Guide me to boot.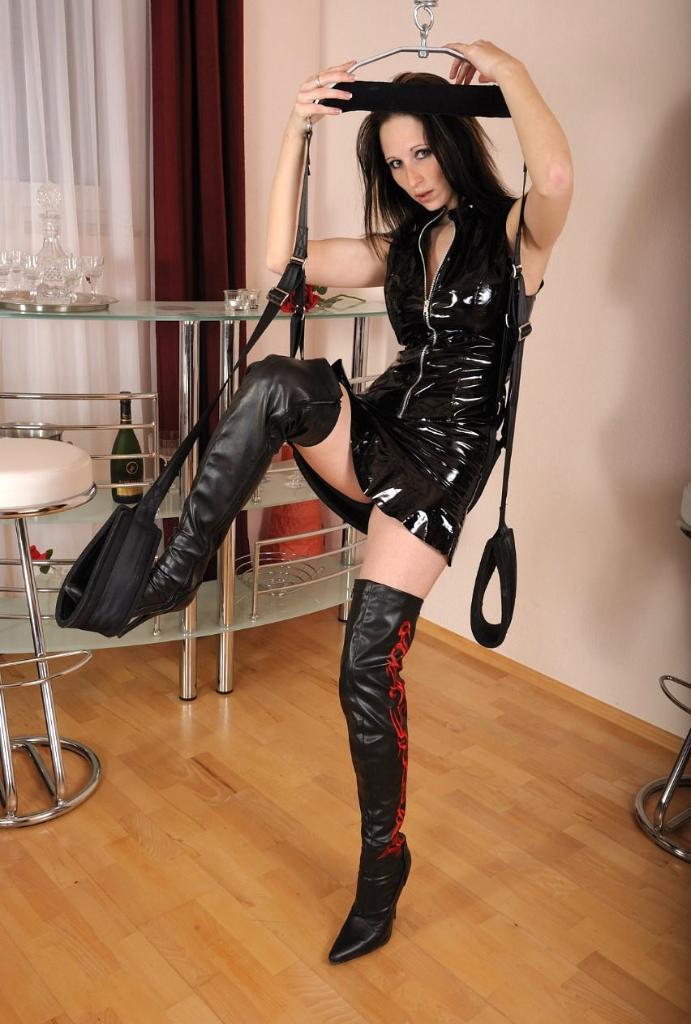
Guidance: 119, 357, 345, 631.
